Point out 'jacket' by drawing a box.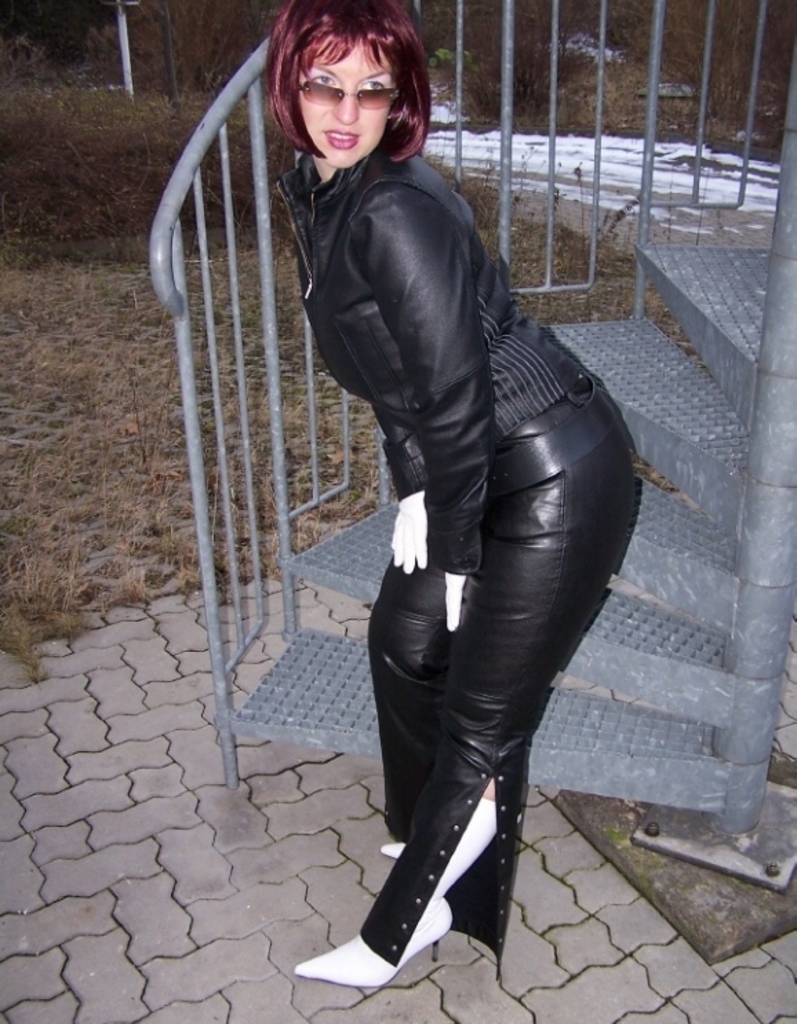
bbox=(251, 142, 656, 638).
